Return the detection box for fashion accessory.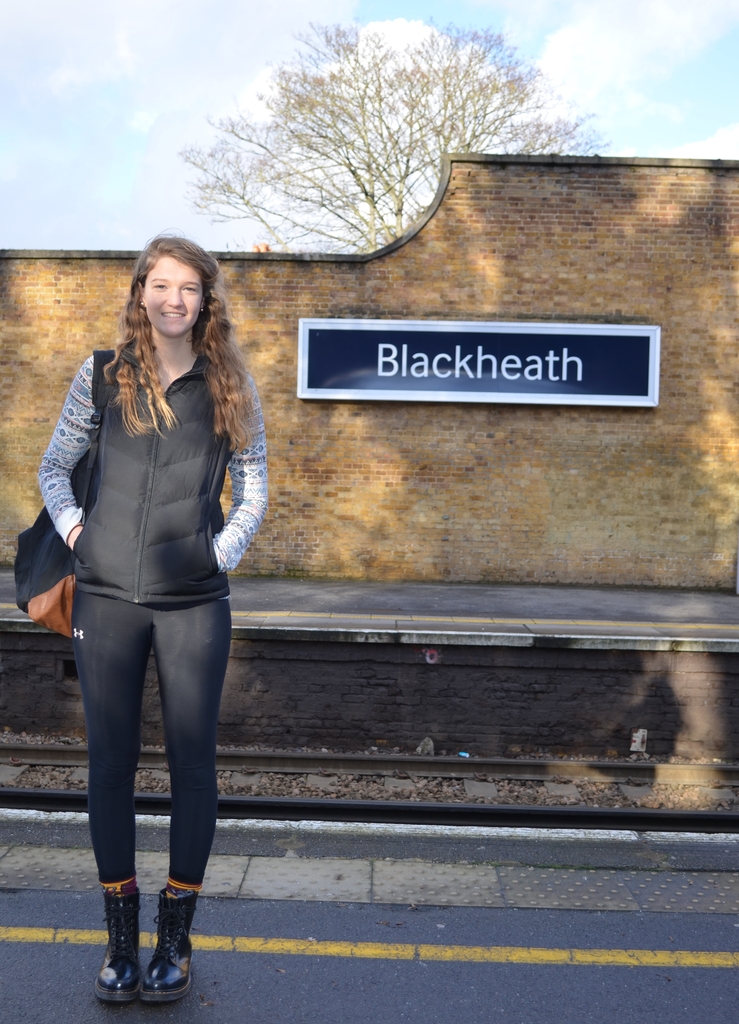
94:881:147:1004.
